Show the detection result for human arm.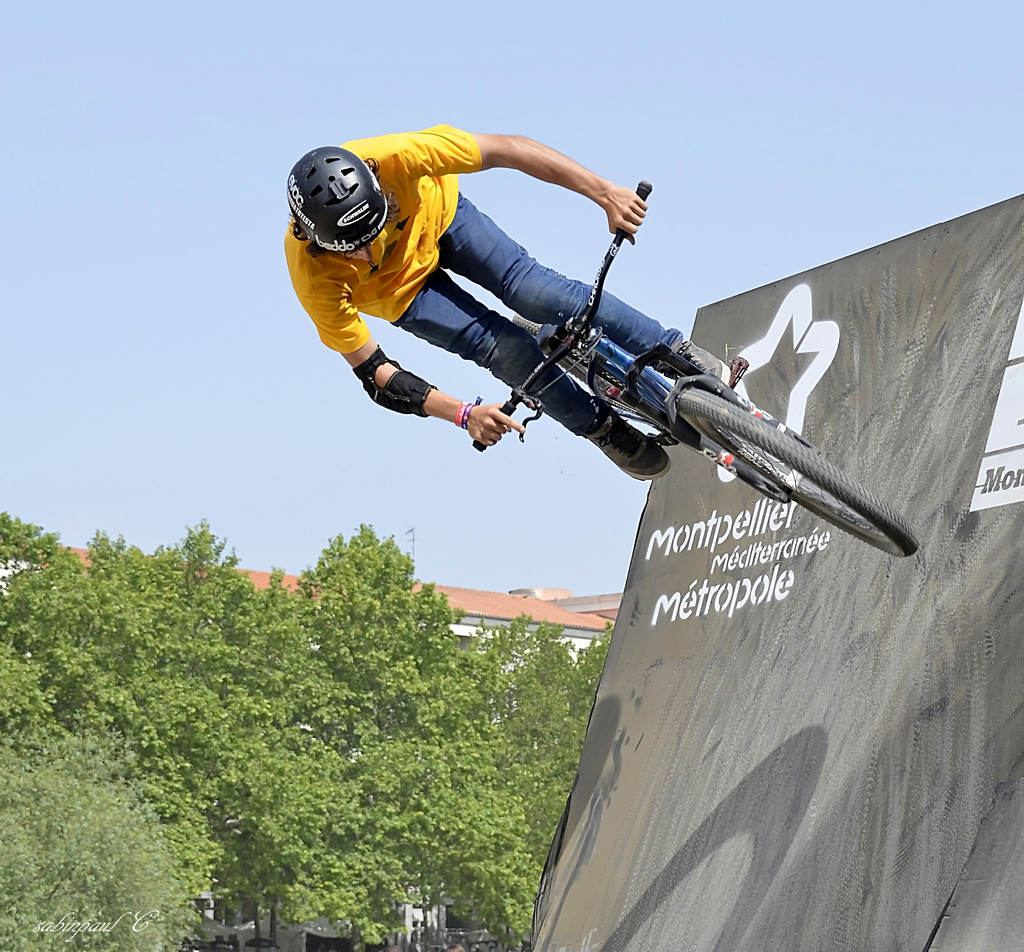
locate(464, 139, 638, 230).
